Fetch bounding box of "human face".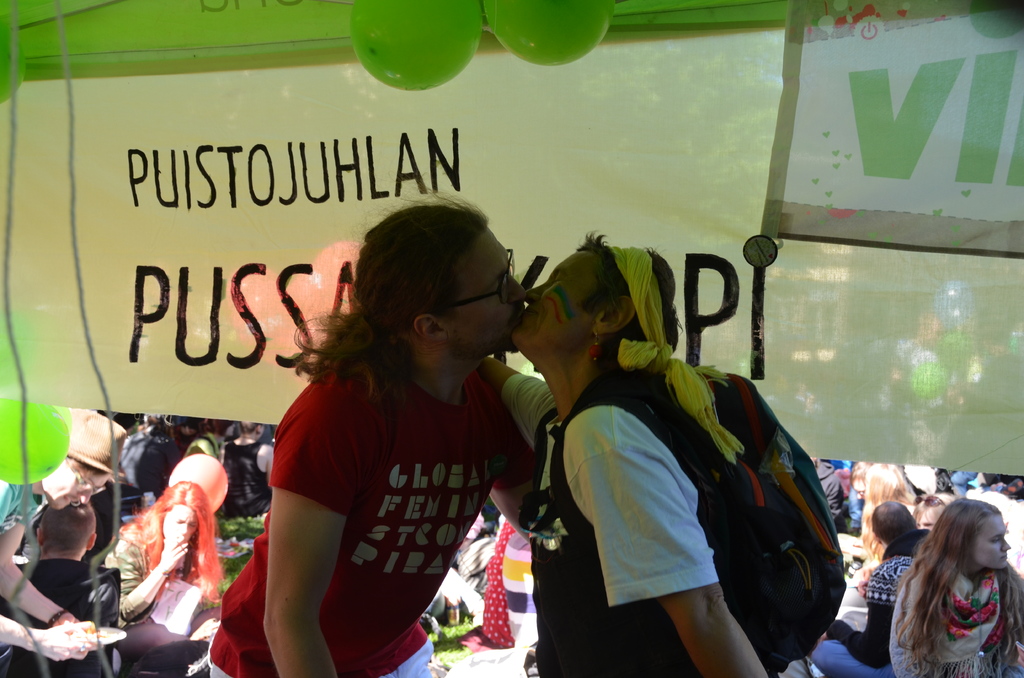
Bbox: (163, 506, 201, 545).
